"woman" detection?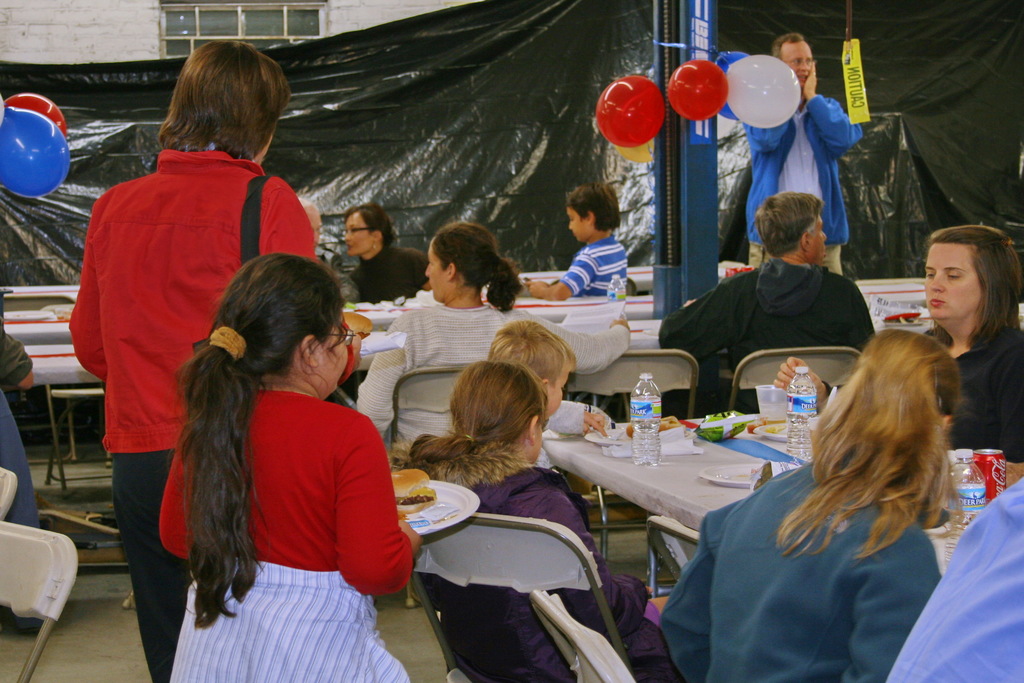
(922,224,1023,461)
